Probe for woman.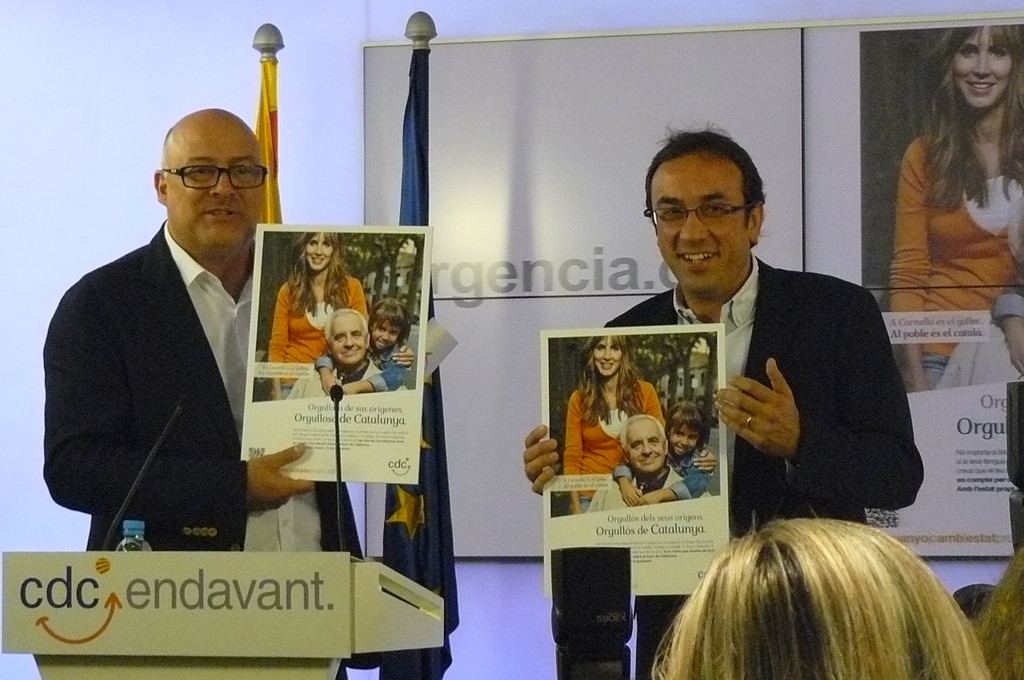
Probe result: rect(879, 23, 1023, 411).
